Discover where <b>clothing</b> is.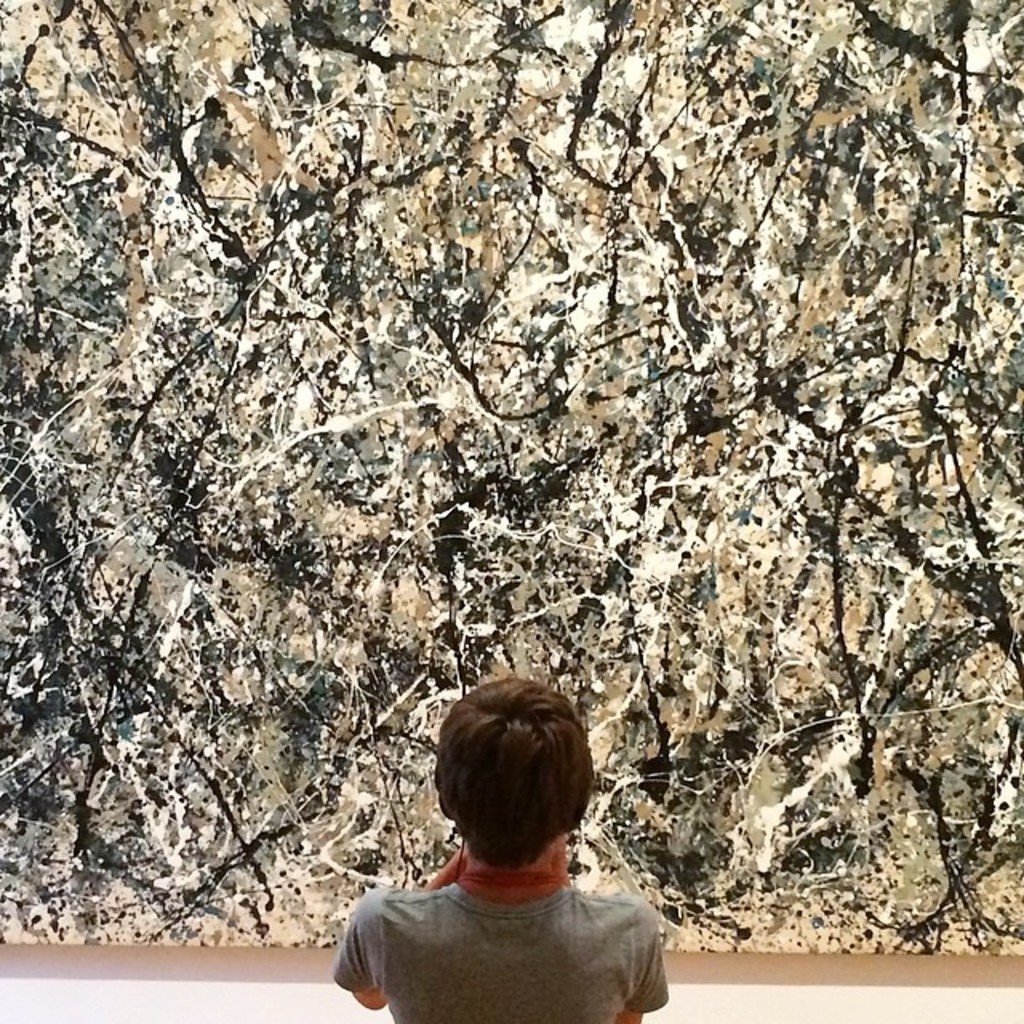
Discovered at rect(330, 864, 667, 1022).
